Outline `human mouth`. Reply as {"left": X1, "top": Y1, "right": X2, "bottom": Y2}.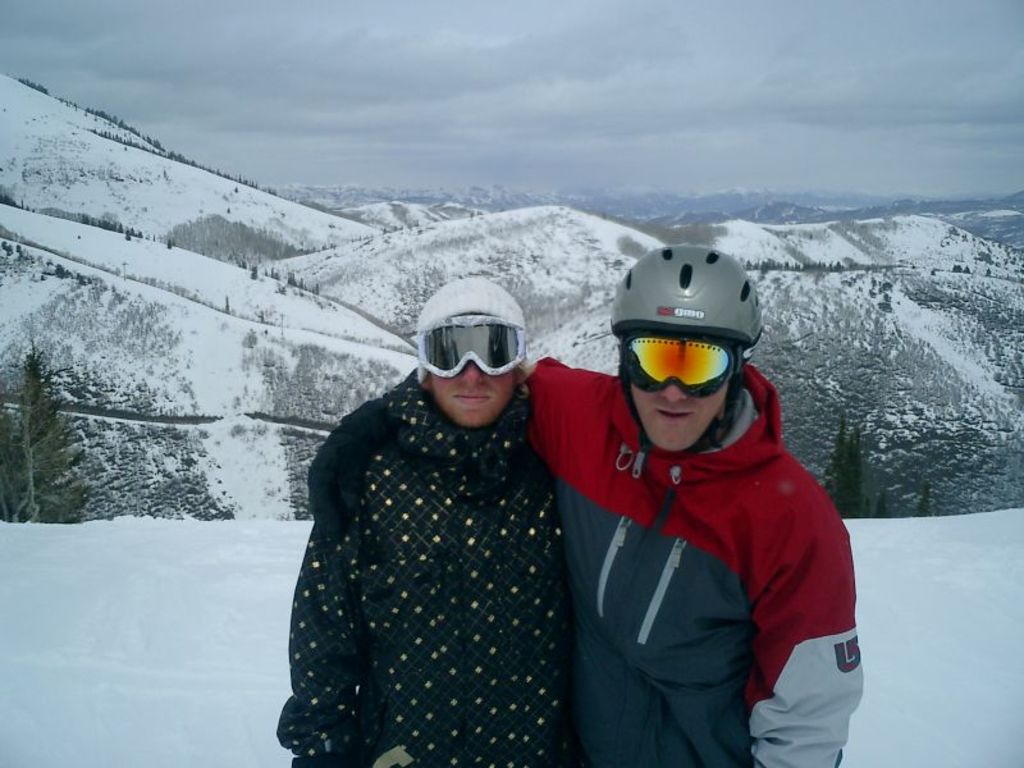
{"left": 454, "top": 389, "right": 493, "bottom": 404}.
